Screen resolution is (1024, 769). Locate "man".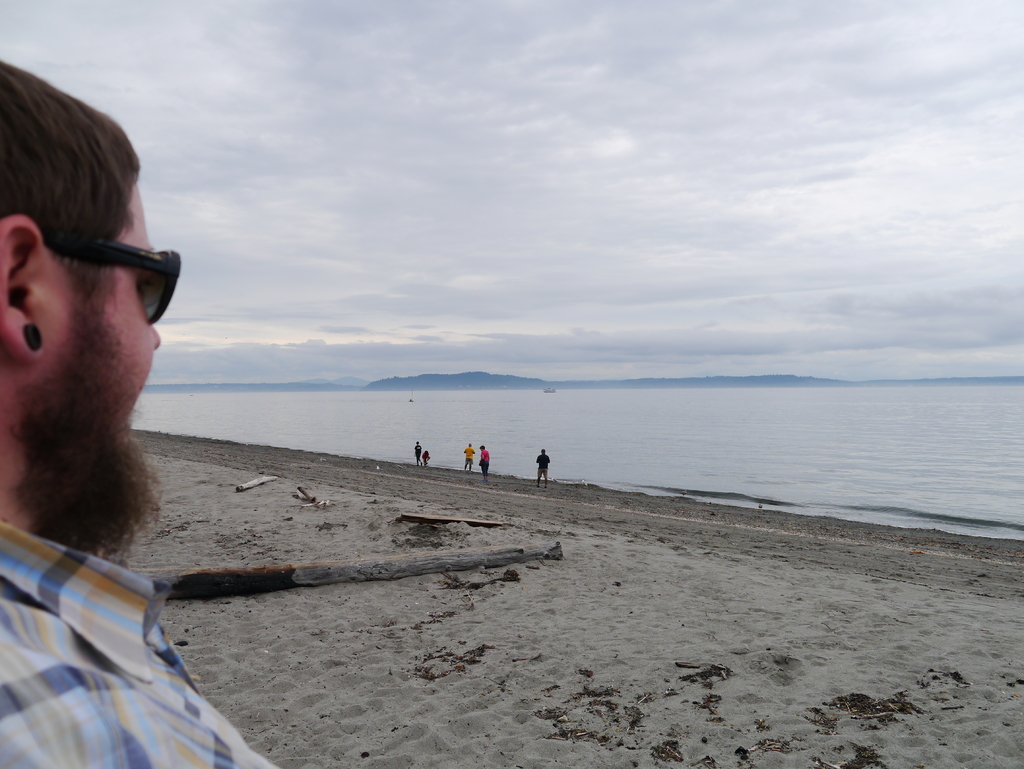
box(0, 61, 276, 768).
